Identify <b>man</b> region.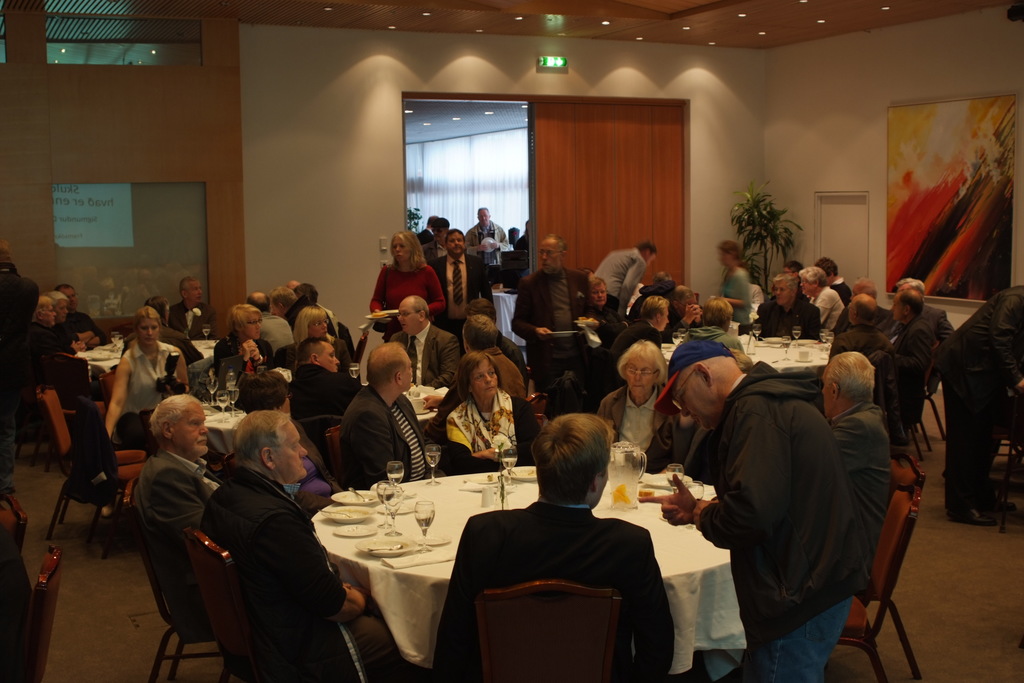
Region: left=934, top=284, right=1023, bottom=527.
